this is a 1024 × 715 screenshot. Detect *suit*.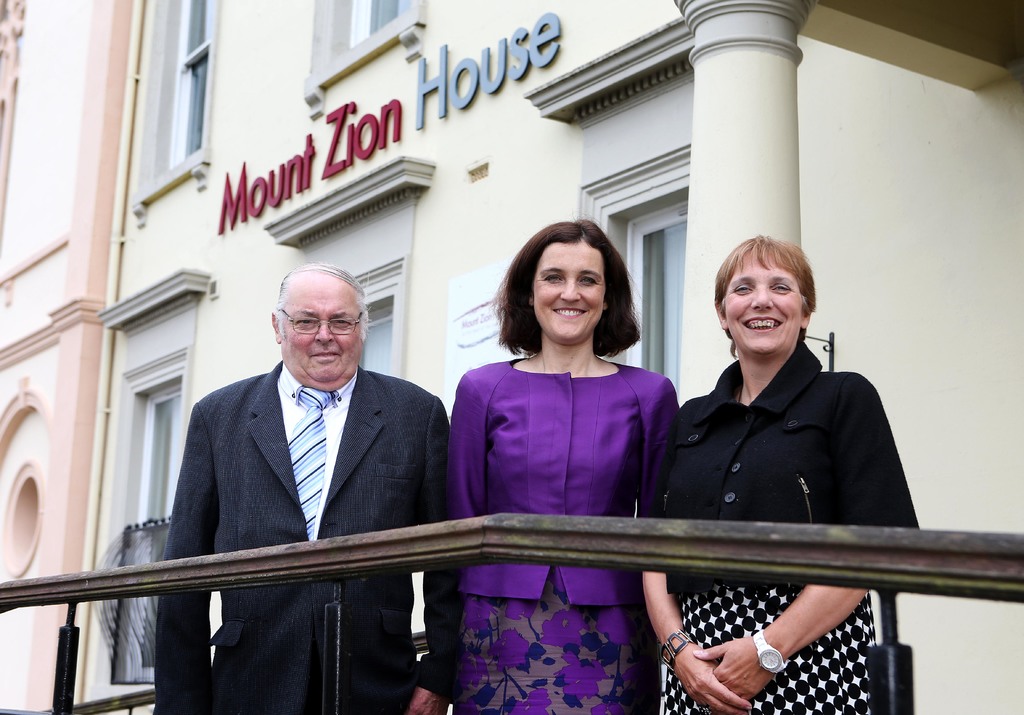
pyautogui.locateOnScreen(152, 363, 463, 714).
